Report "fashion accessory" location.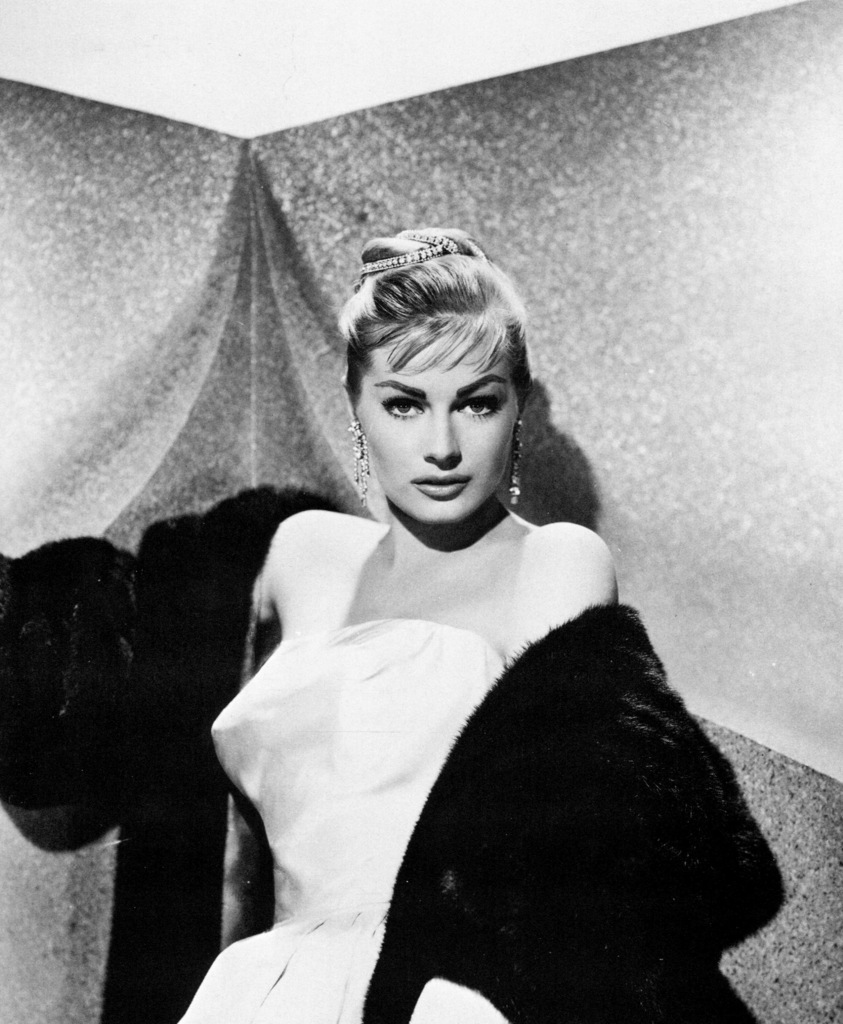
Report: 0 477 785 1023.
